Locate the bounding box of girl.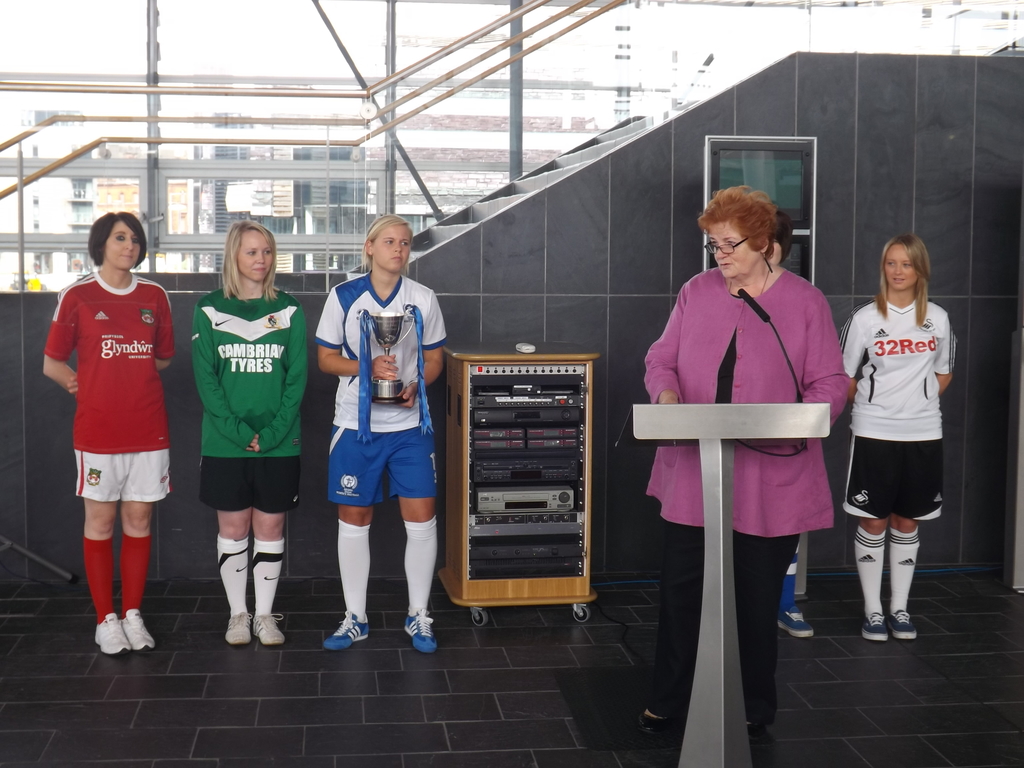
Bounding box: 315,214,448,657.
